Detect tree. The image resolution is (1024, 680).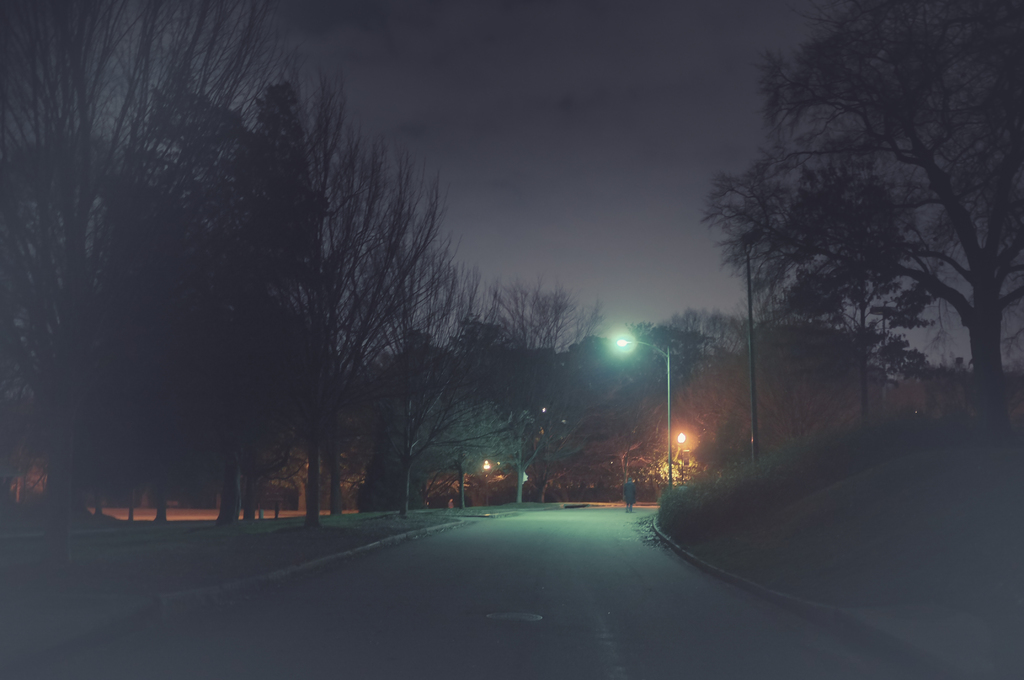
bbox(711, 0, 999, 490).
